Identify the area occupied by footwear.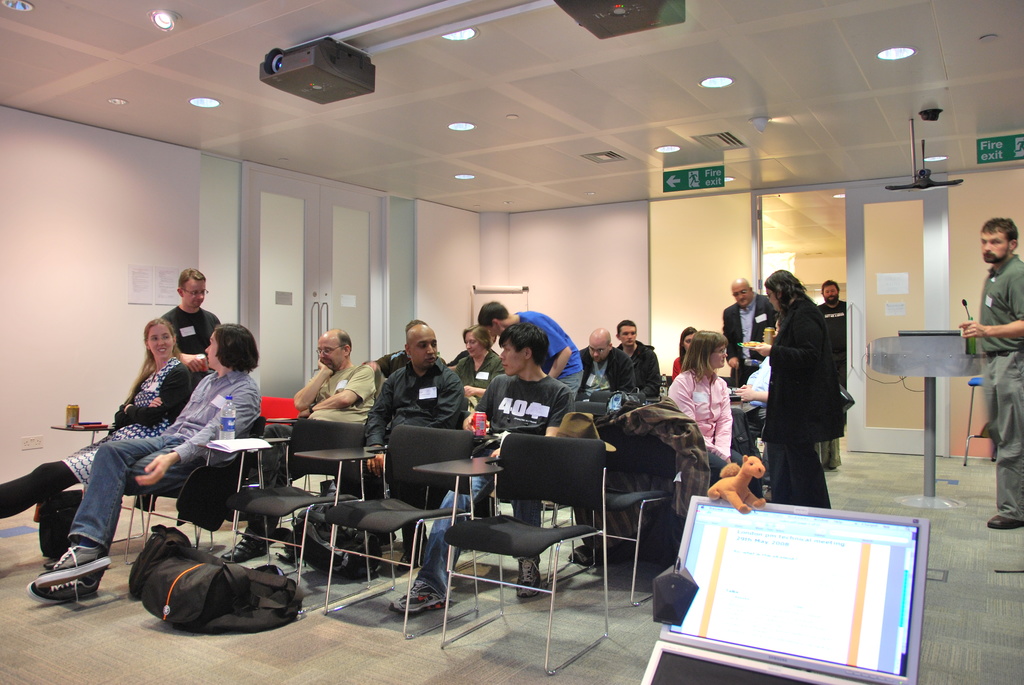
Area: l=392, t=579, r=450, b=613.
